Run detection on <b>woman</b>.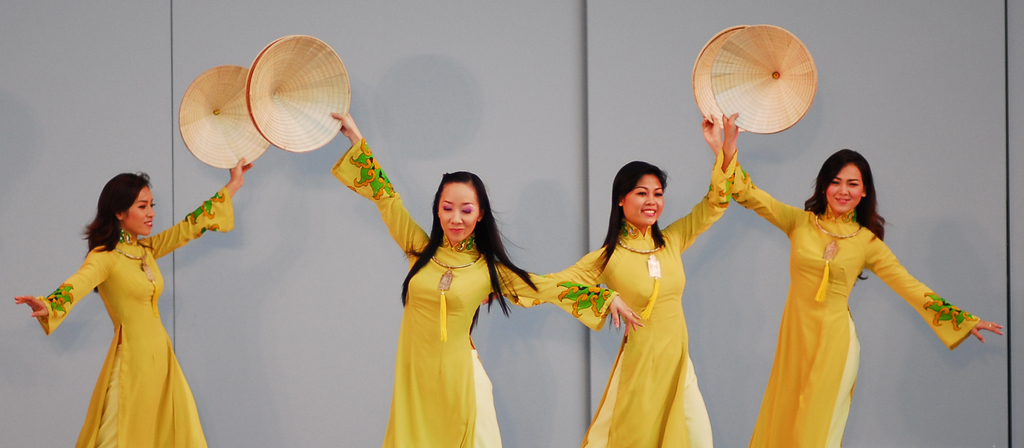
Result: 328/110/644/447.
